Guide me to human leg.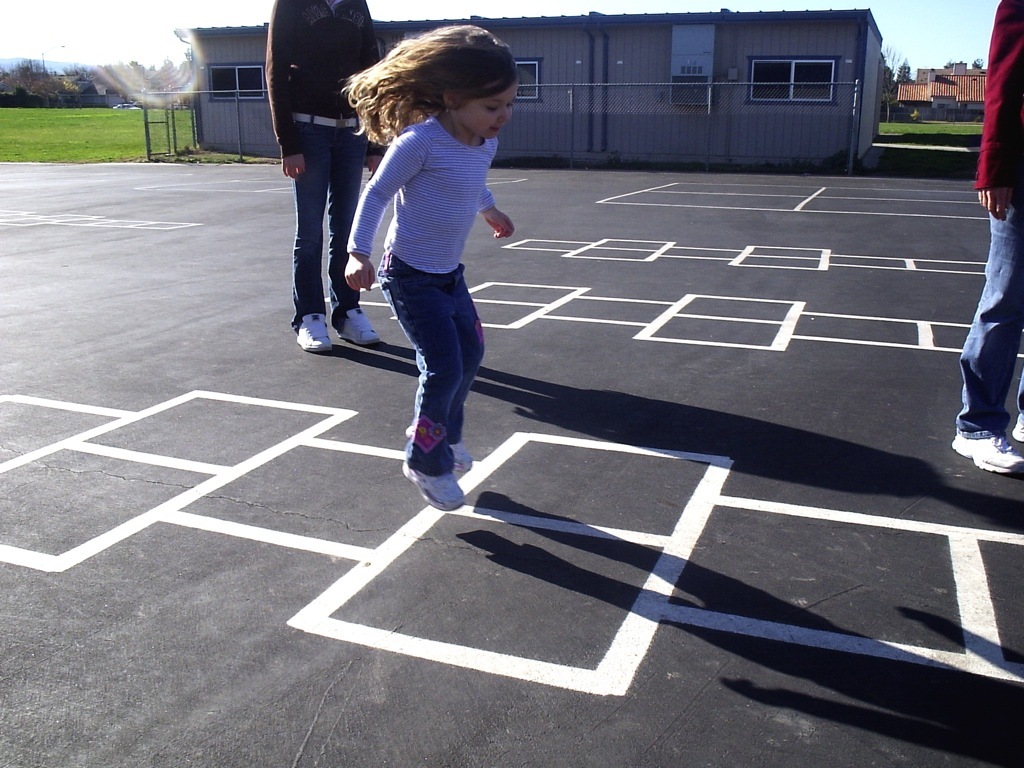
Guidance: l=398, t=260, r=487, b=464.
